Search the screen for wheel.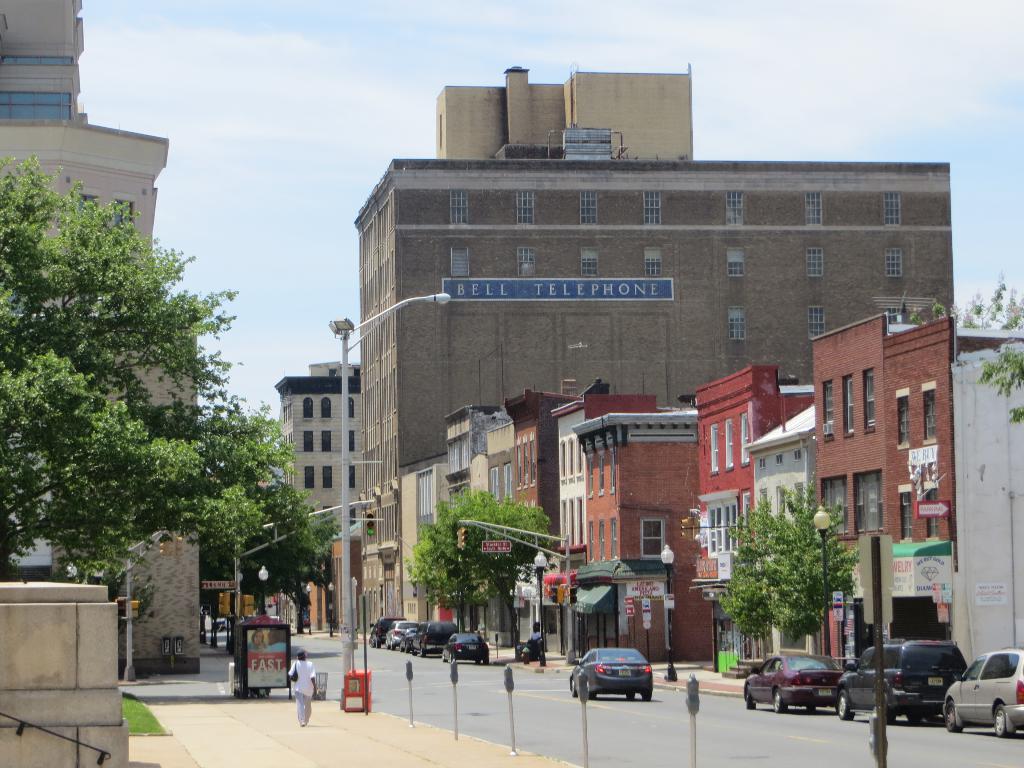
Found at crop(880, 707, 897, 723).
